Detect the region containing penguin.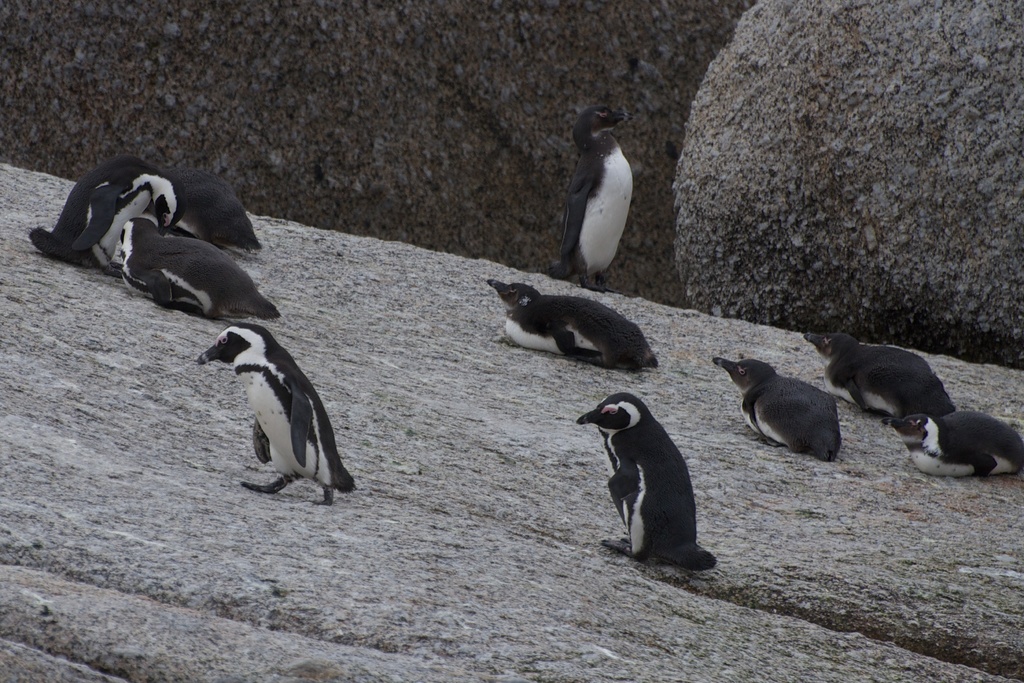
481/276/667/370.
